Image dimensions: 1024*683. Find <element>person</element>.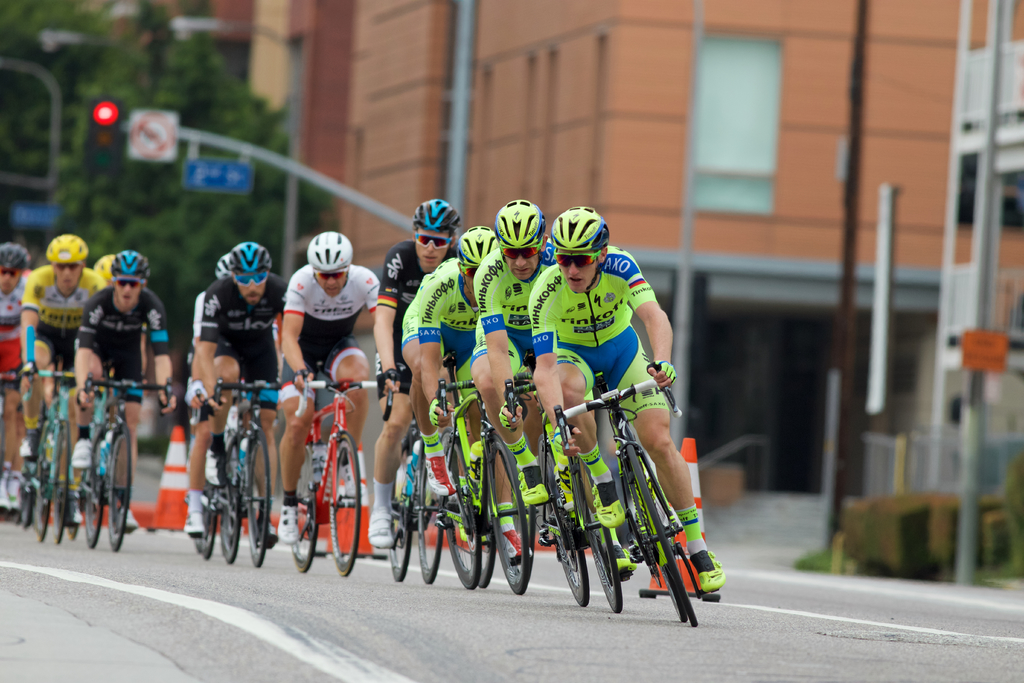
select_region(178, 238, 290, 543).
